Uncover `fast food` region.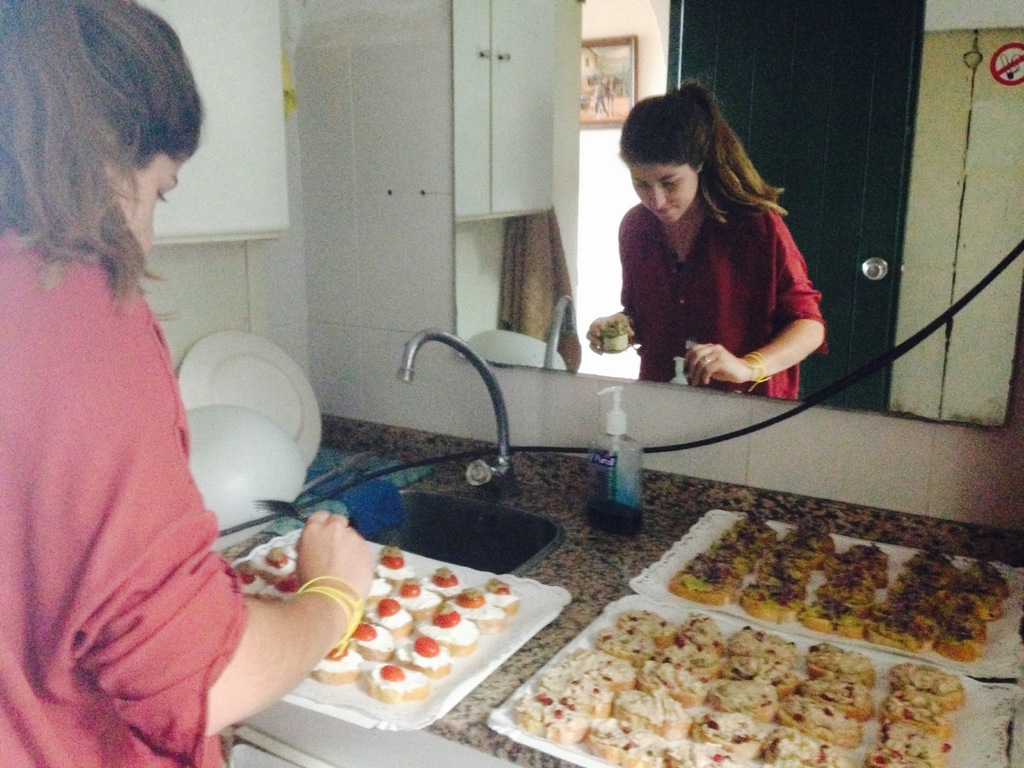
Uncovered: Rect(659, 636, 731, 691).
